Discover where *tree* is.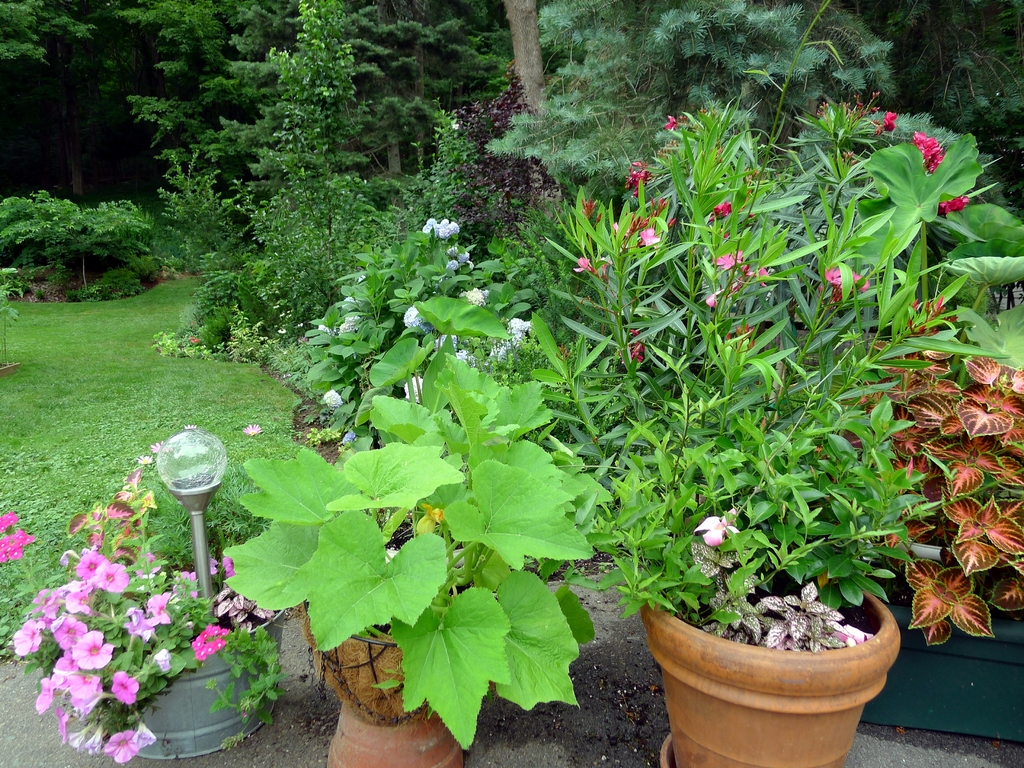
Discovered at {"left": 206, "top": 292, "right": 598, "bottom": 767}.
